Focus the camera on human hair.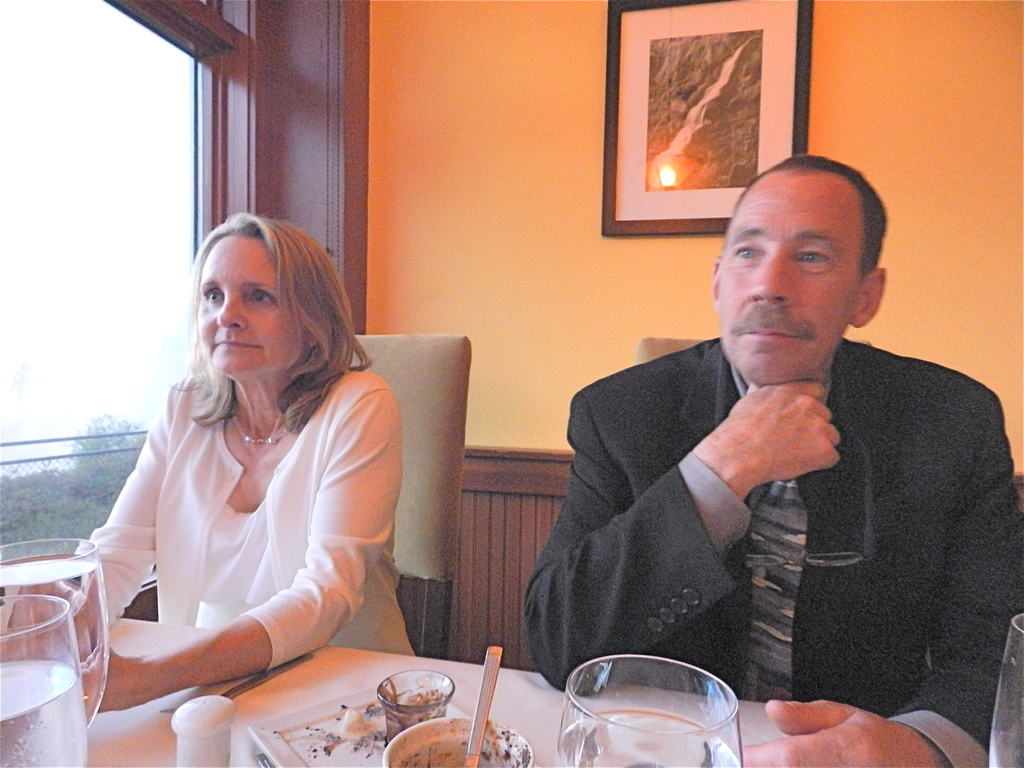
Focus region: [left=715, top=150, right=886, bottom=288].
